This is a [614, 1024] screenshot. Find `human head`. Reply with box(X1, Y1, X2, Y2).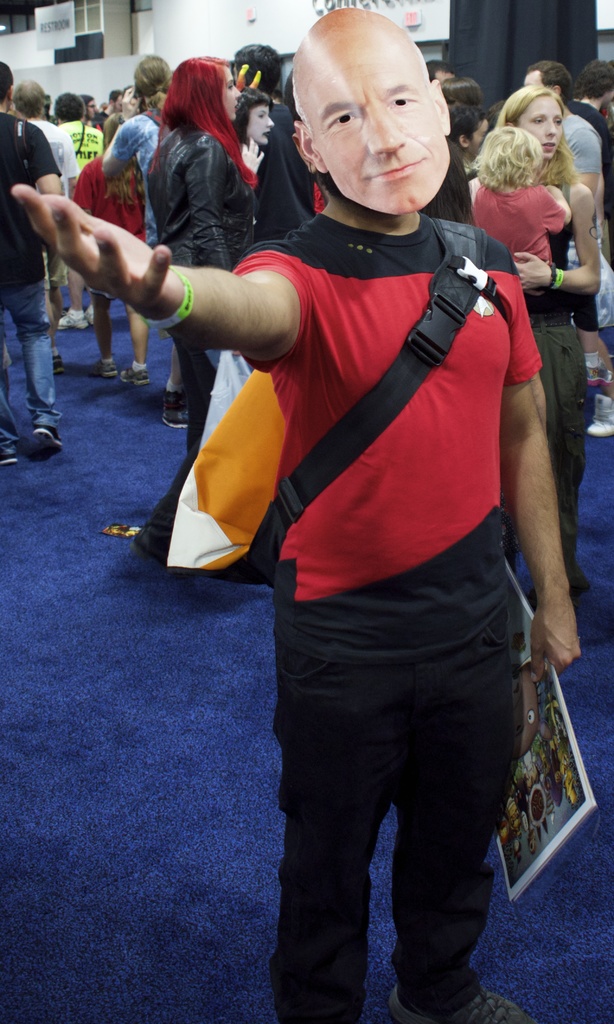
box(521, 60, 575, 102).
